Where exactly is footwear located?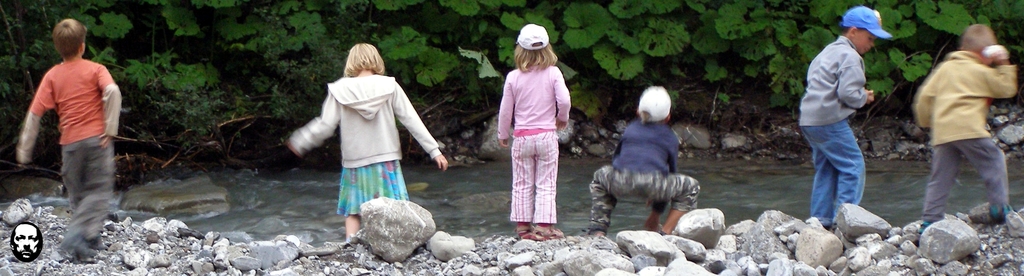
Its bounding box is select_region(519, 220, 532, 237).
